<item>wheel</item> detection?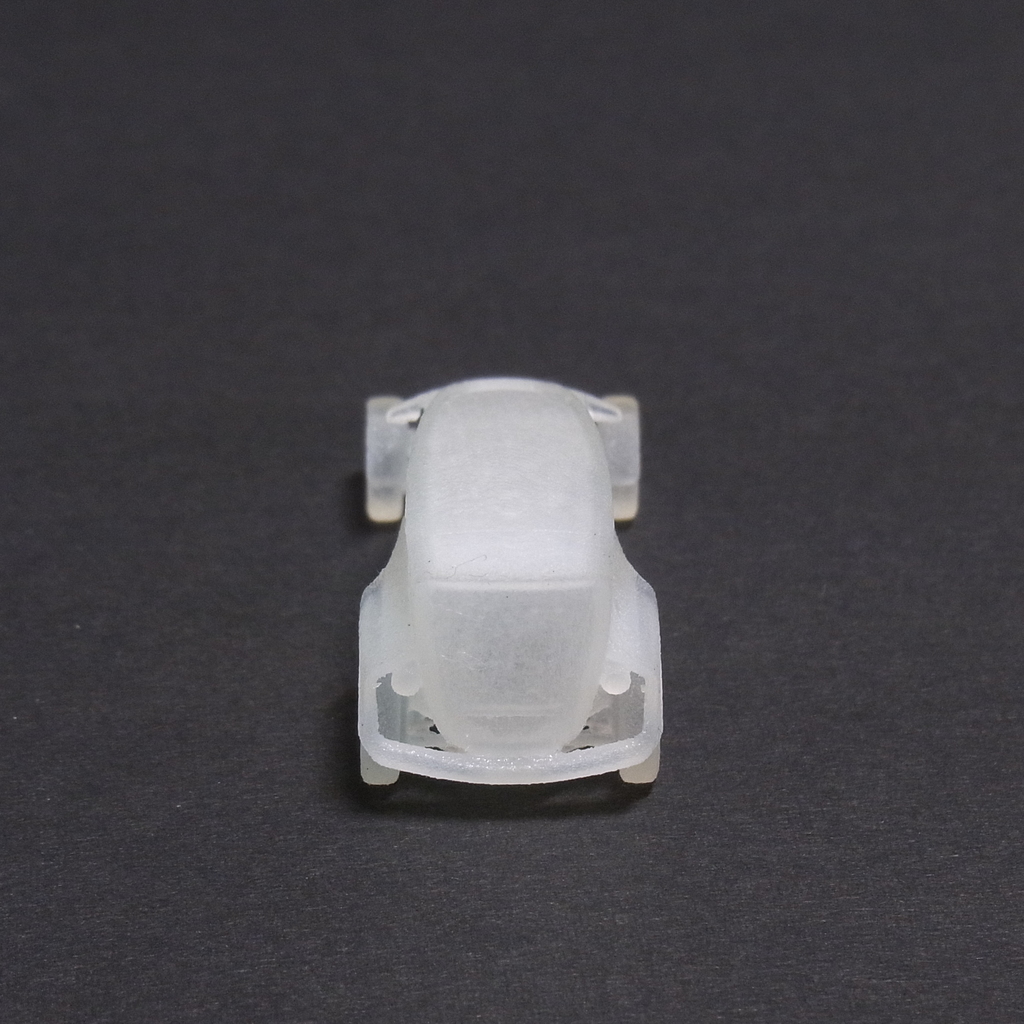
619:747:659:784
